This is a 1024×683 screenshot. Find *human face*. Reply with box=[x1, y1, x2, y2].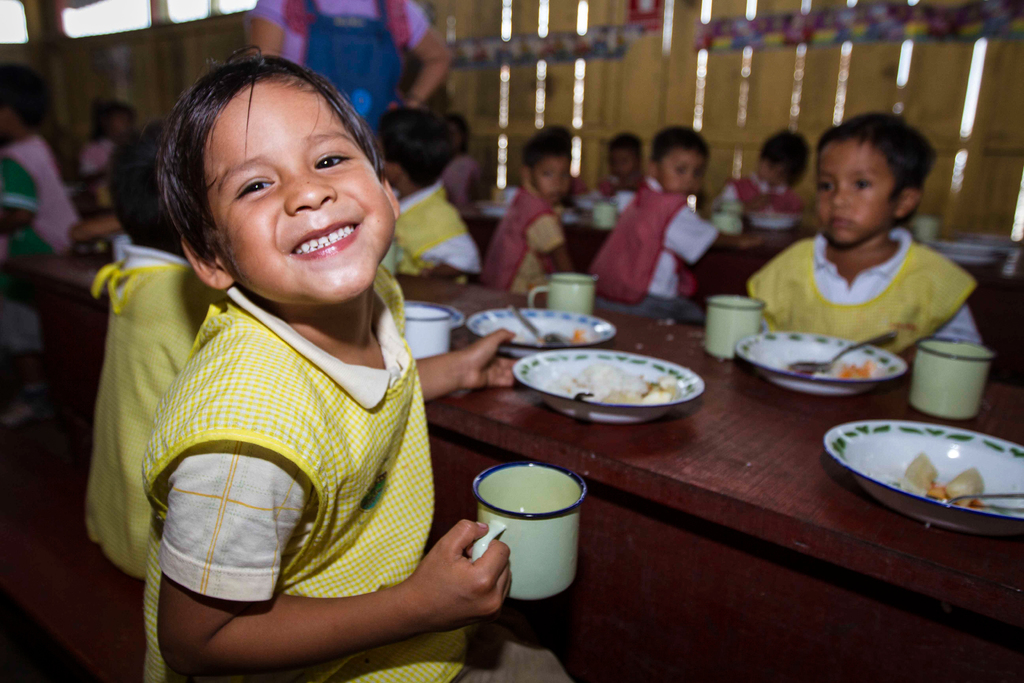
box=[662, 152, 698, 199].
